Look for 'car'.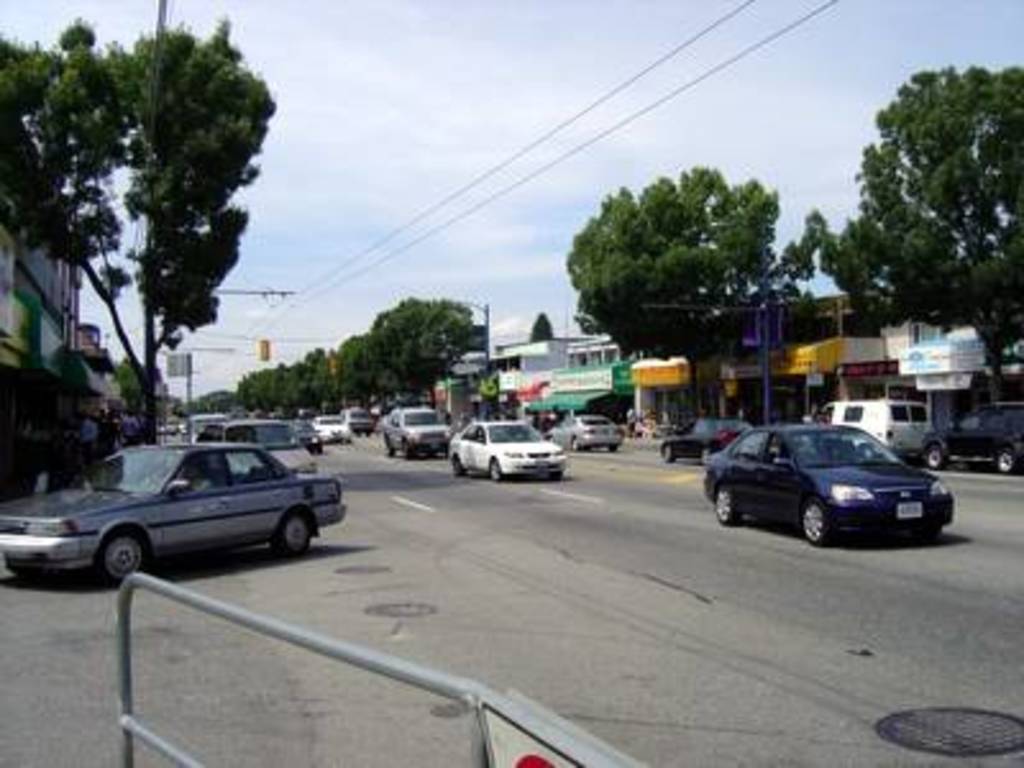
Found: bbox=[796, 392, 942, 463].
